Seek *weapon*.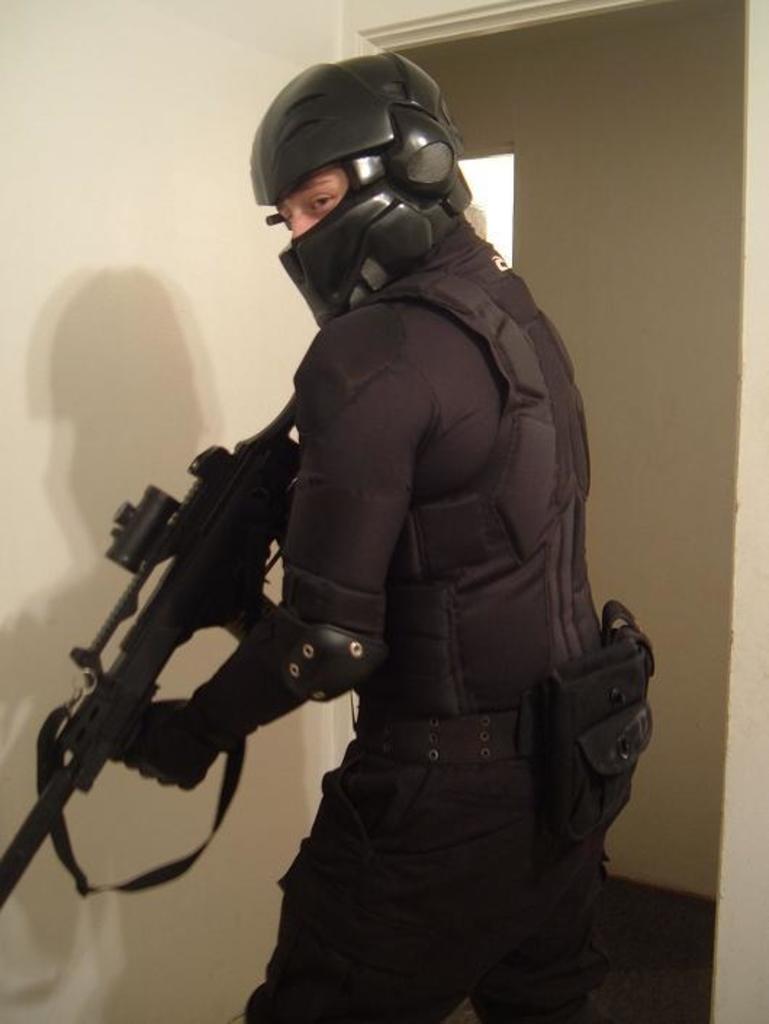
bbox=[1, 393, 299, 912].
